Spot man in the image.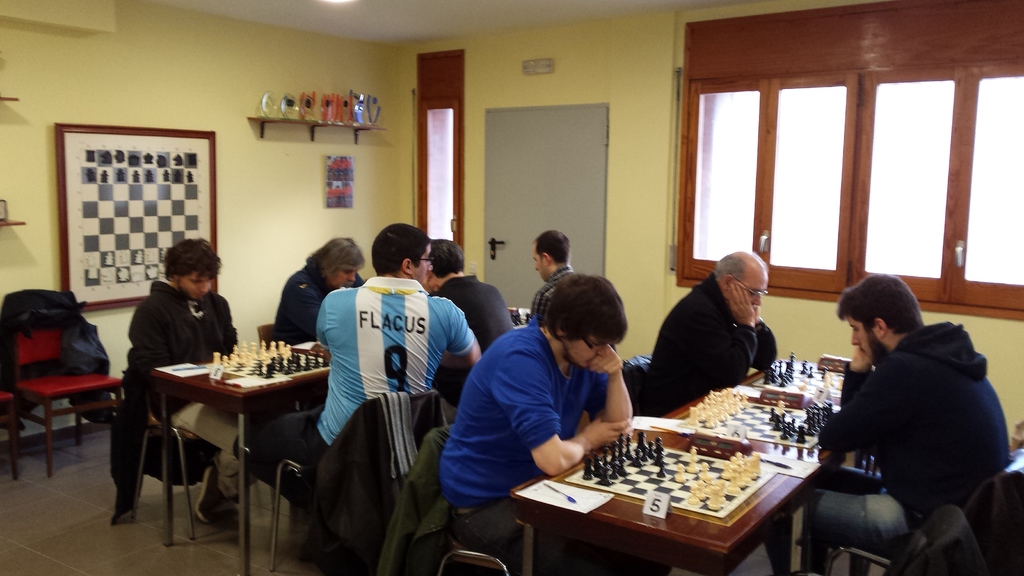
man found at [254, 223, 480, 534].
